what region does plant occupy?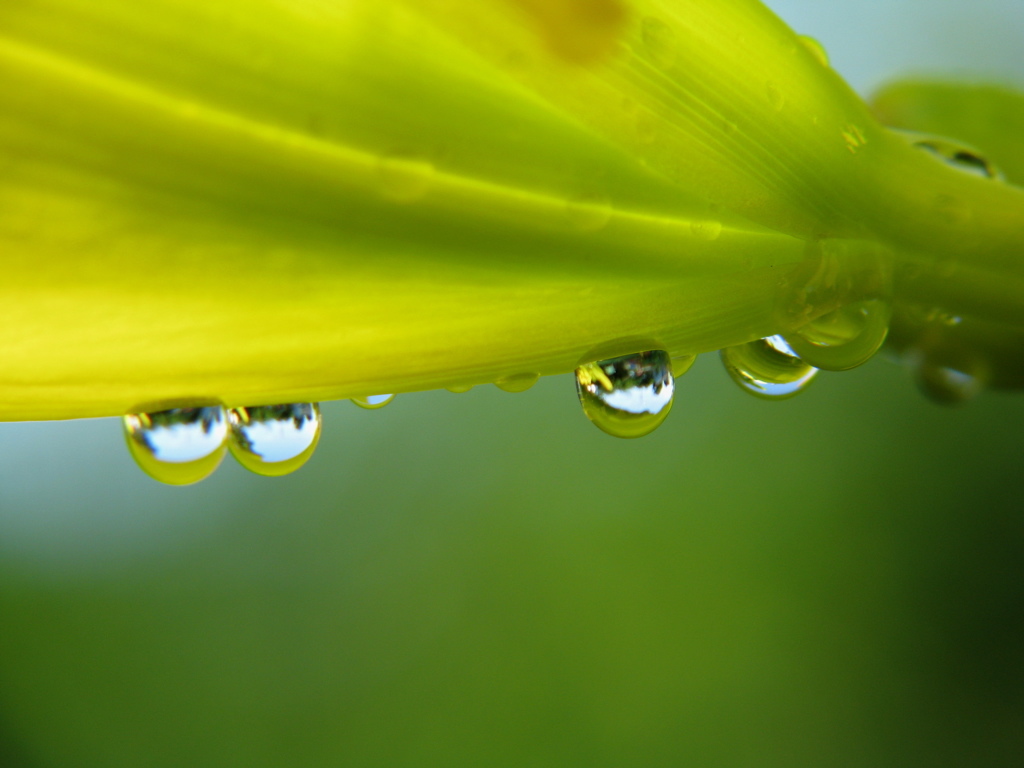
<region>0, 0, 1023, 488</region>.
